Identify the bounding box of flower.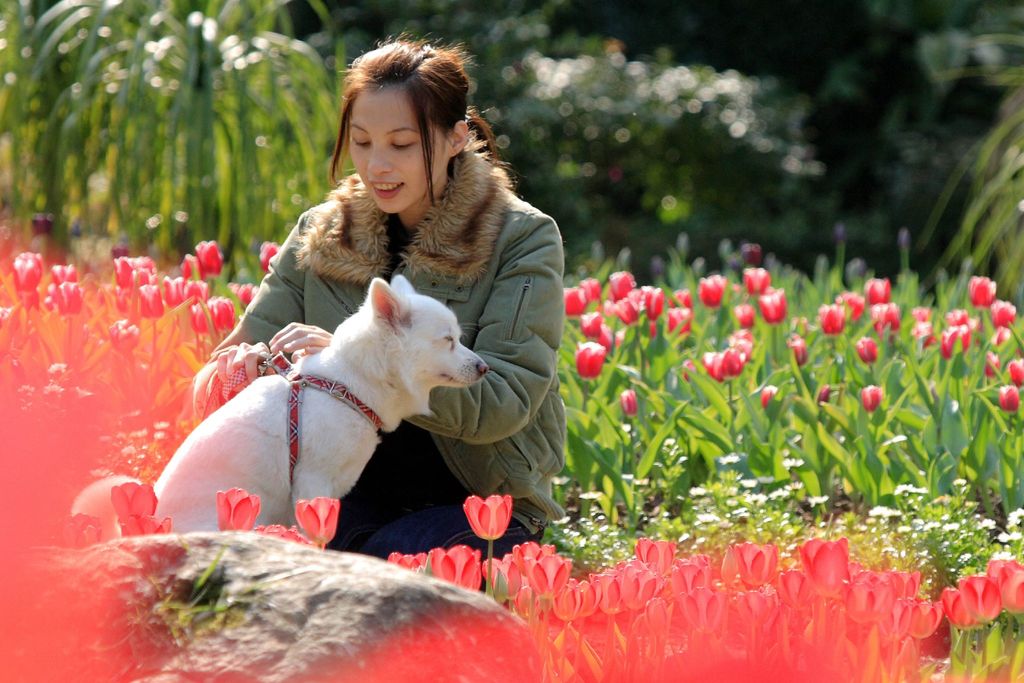
(left=295, top=493, right=342, bottom=542).
